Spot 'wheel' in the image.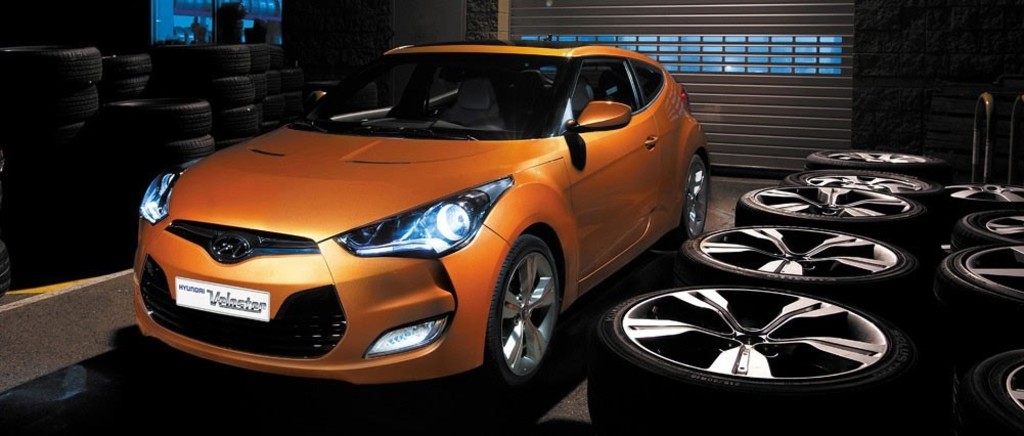
'wheel' found at box(587, 285, 919, 434).
